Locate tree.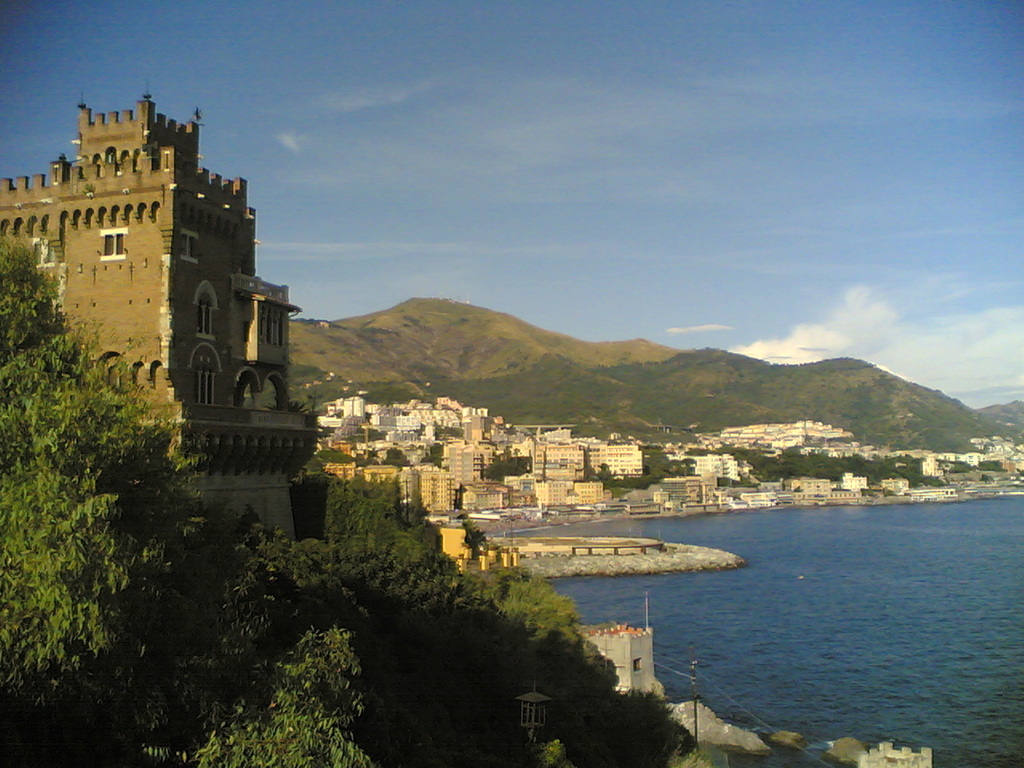
Bounding box: 0:238:214:767.
